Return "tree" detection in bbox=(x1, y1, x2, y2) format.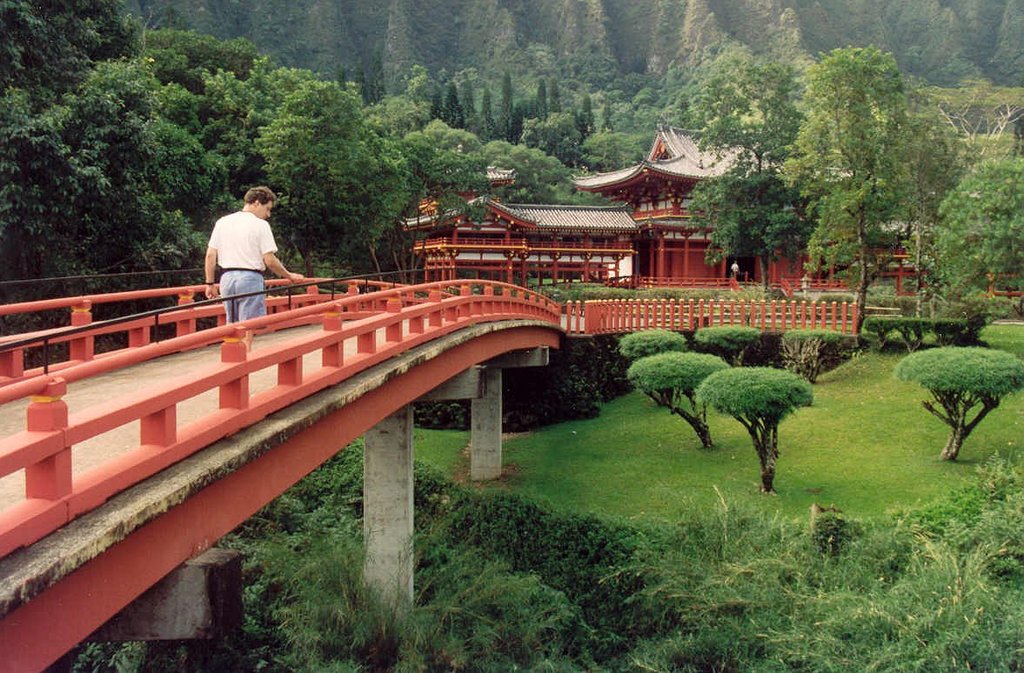
bbox=(599, 133, 629, 157).
